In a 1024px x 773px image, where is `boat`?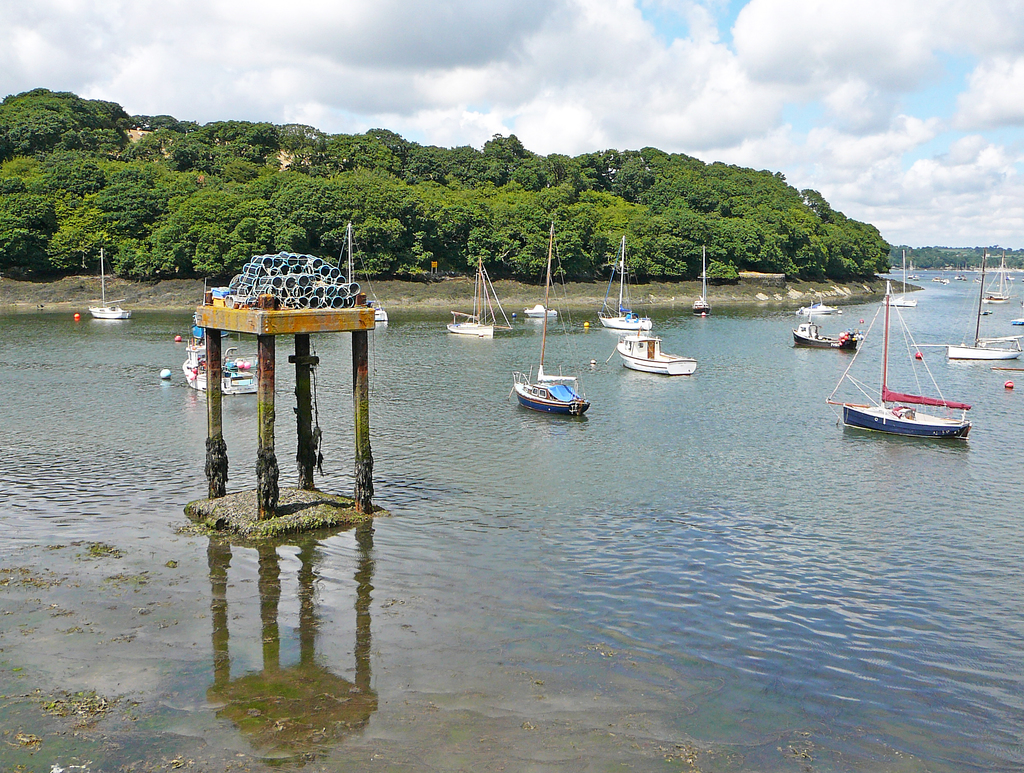
left=959, top=271, right=970, bottom=283.
